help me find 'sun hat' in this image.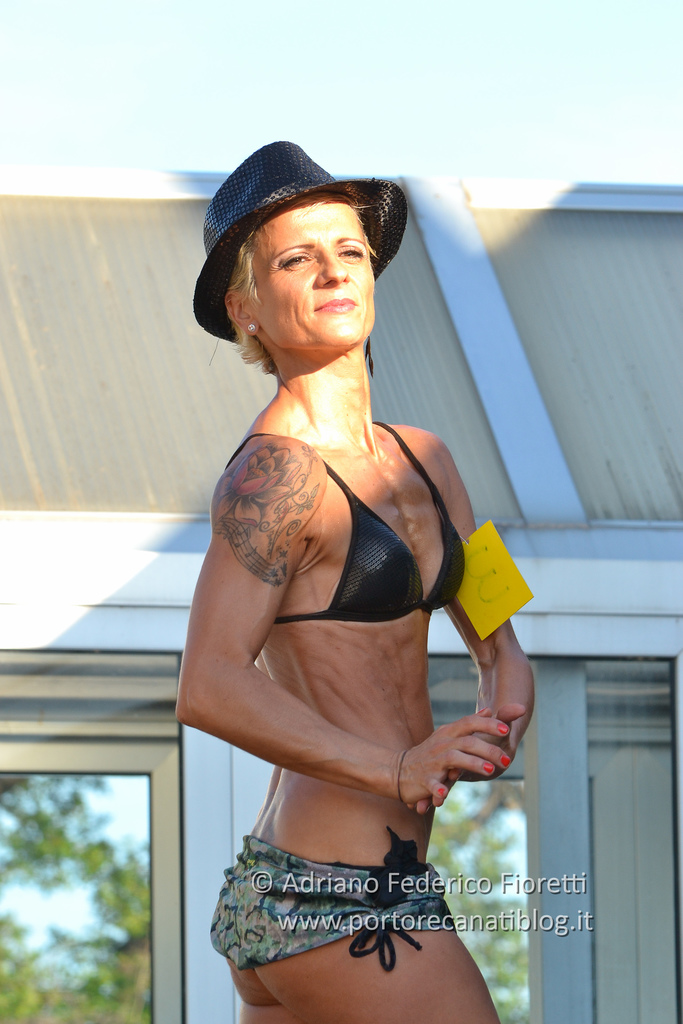
Found it: [183, 132, 407, 344].
